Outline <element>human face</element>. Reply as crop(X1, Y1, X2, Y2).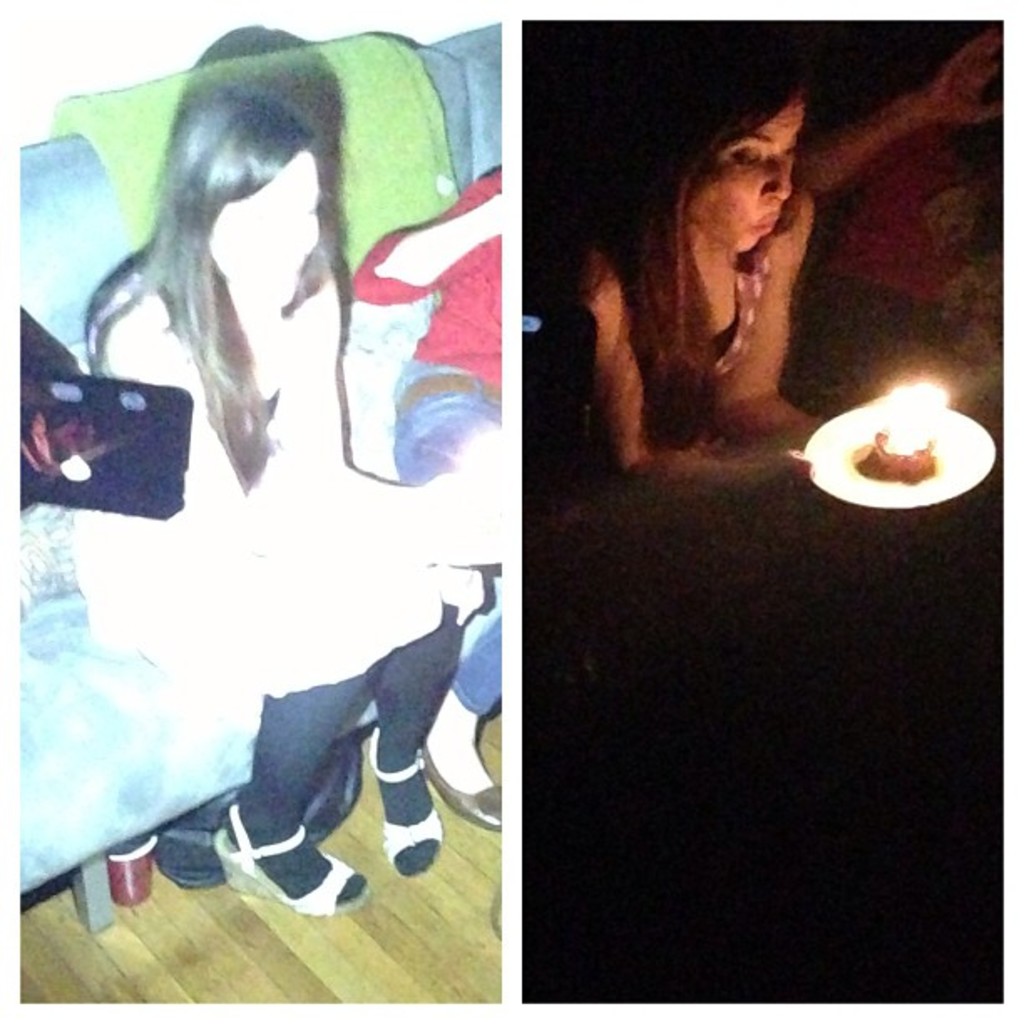
crop(211, 157, 320, 310).
